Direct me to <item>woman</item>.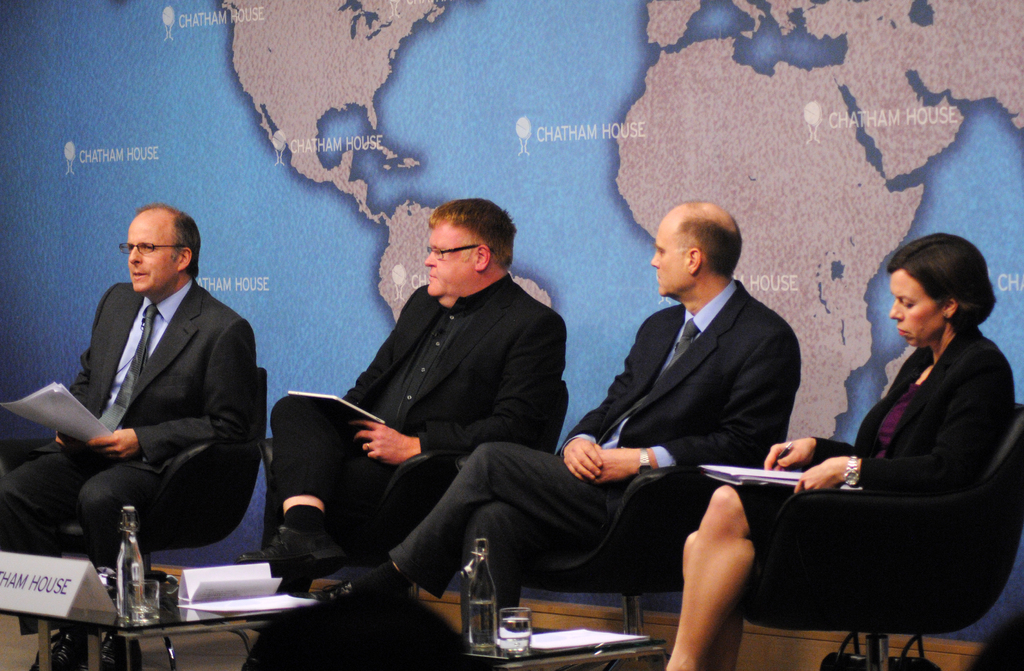
Direction: {"x1": 662, "y1": 235, "x2": 1016, "y2": 670}.
